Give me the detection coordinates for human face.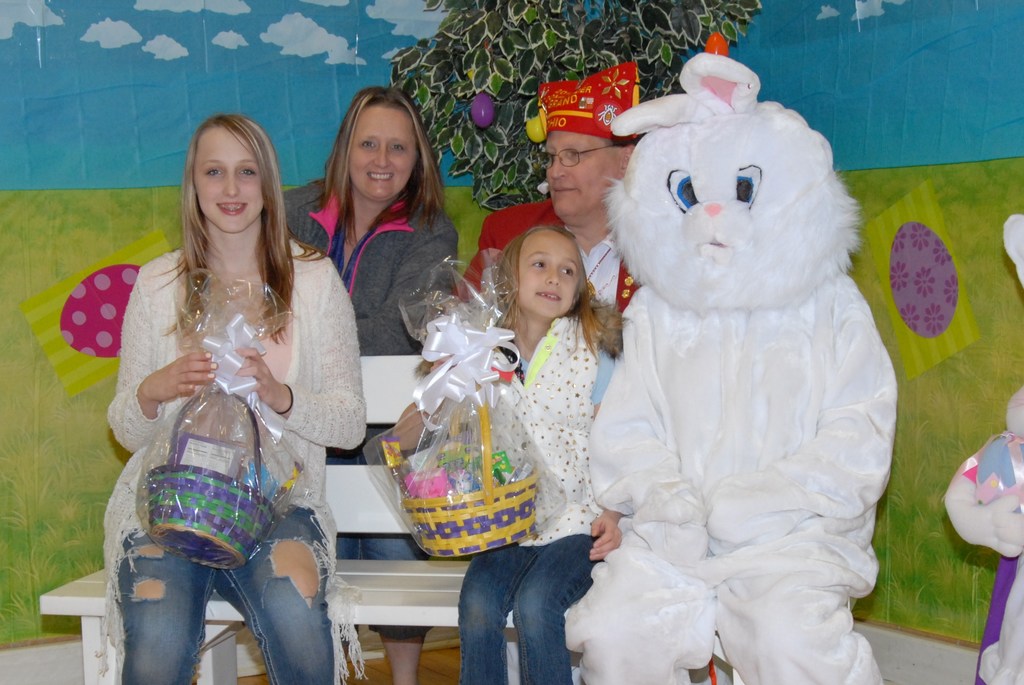
bbox=(546, 127, 625, 214).
